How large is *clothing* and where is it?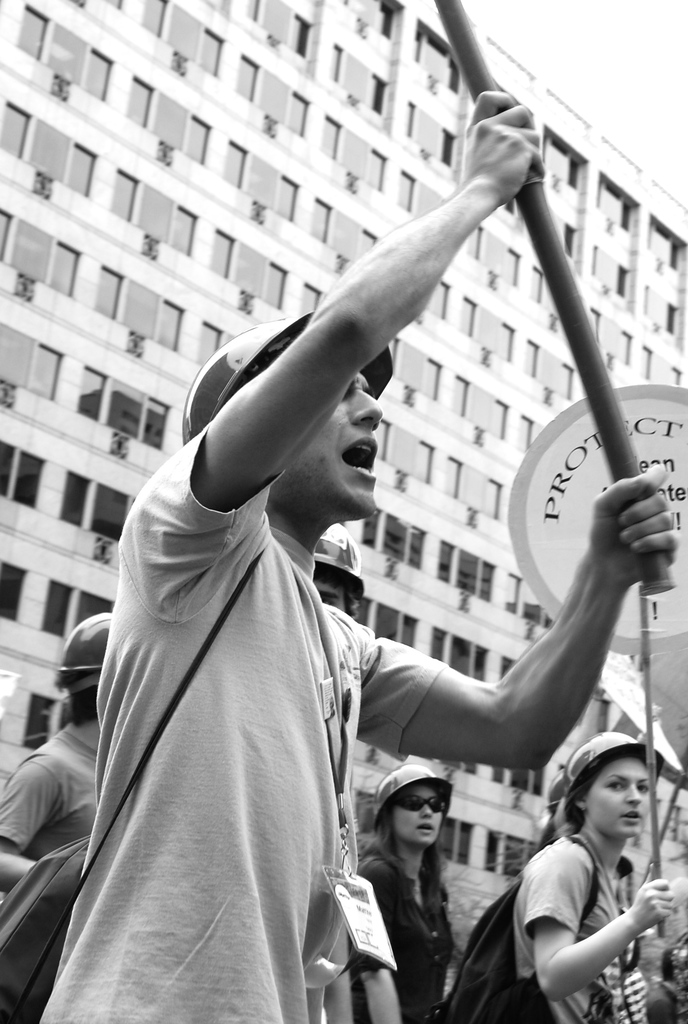
Bounding box: 26 405 425 1023.
